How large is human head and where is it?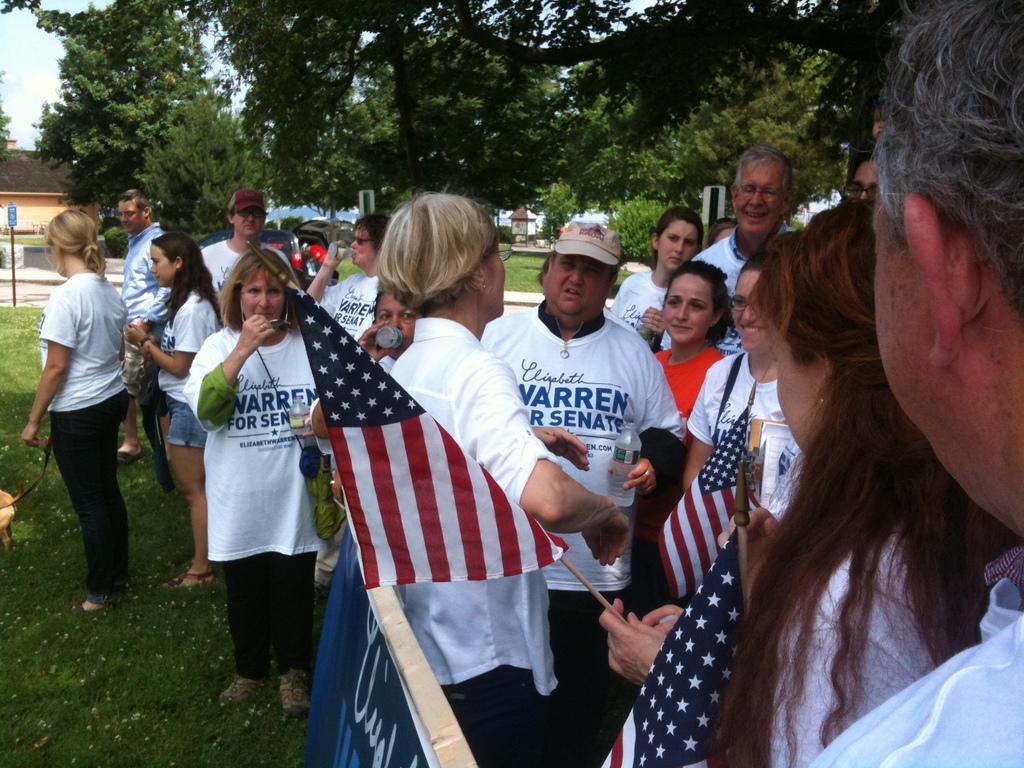
Bounding box: Rect(726, 145, 795, 237).
